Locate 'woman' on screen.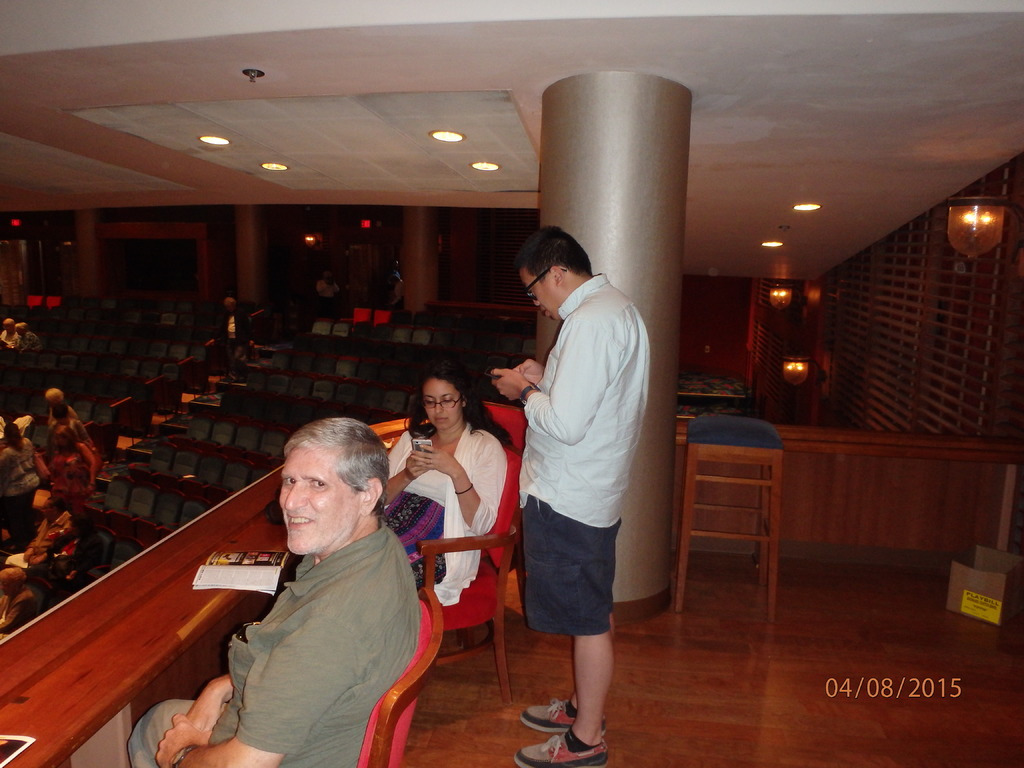
On screen at Rect(29, 420, 99, 520).
